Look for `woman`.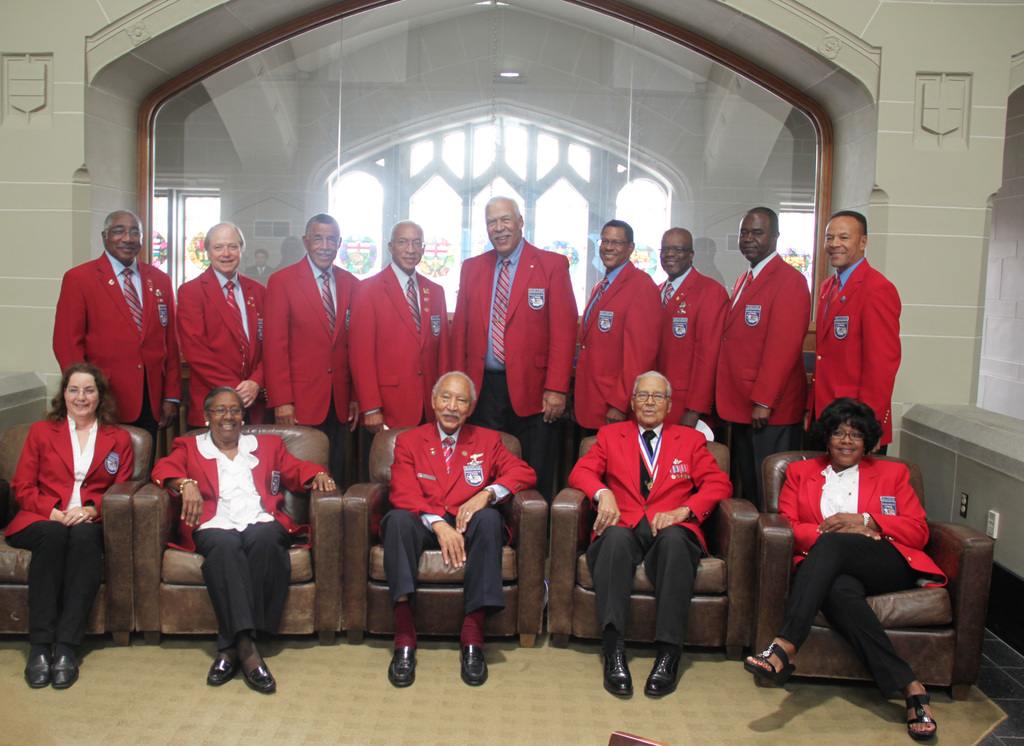
Found: BBox(3, 363, 135, 689).
